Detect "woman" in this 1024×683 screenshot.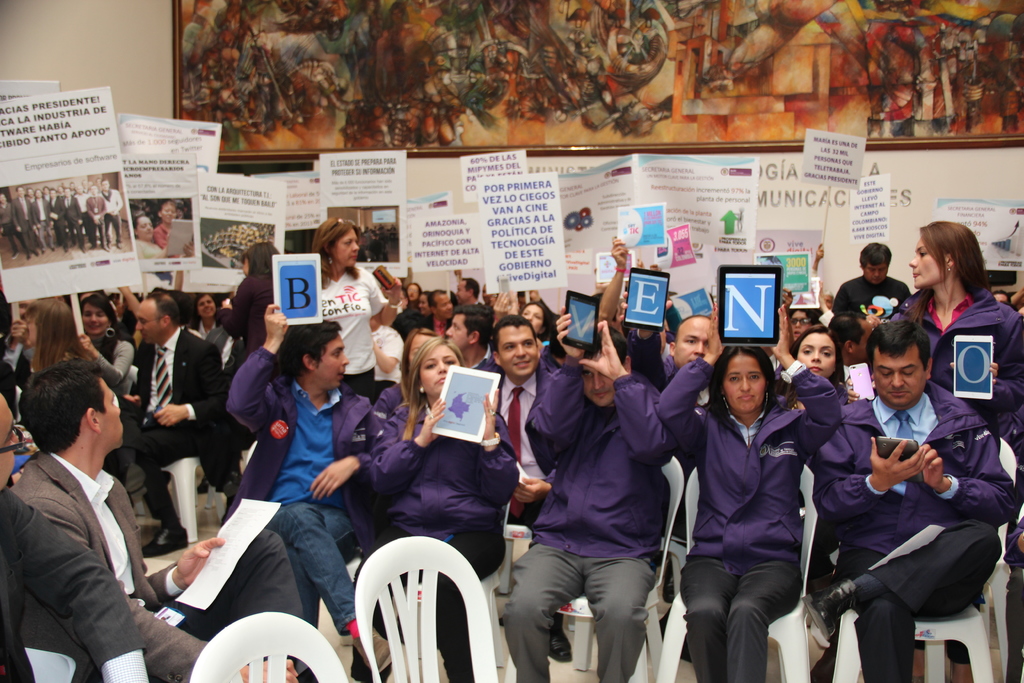
Detection: 134 204 188 261.
